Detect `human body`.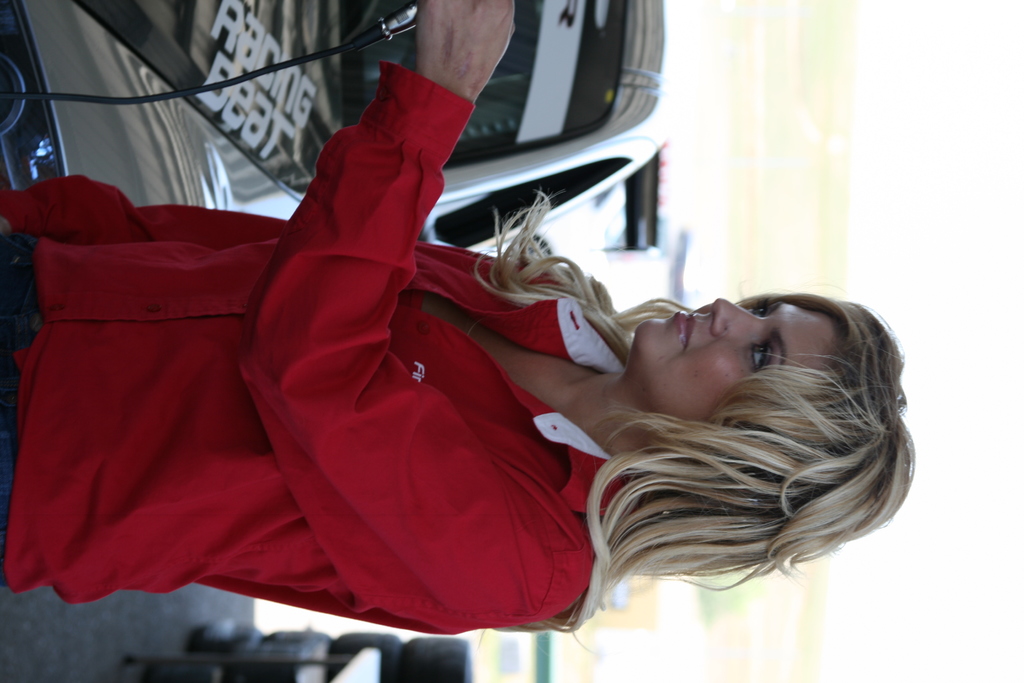
Detected at 20/81/918/655.
